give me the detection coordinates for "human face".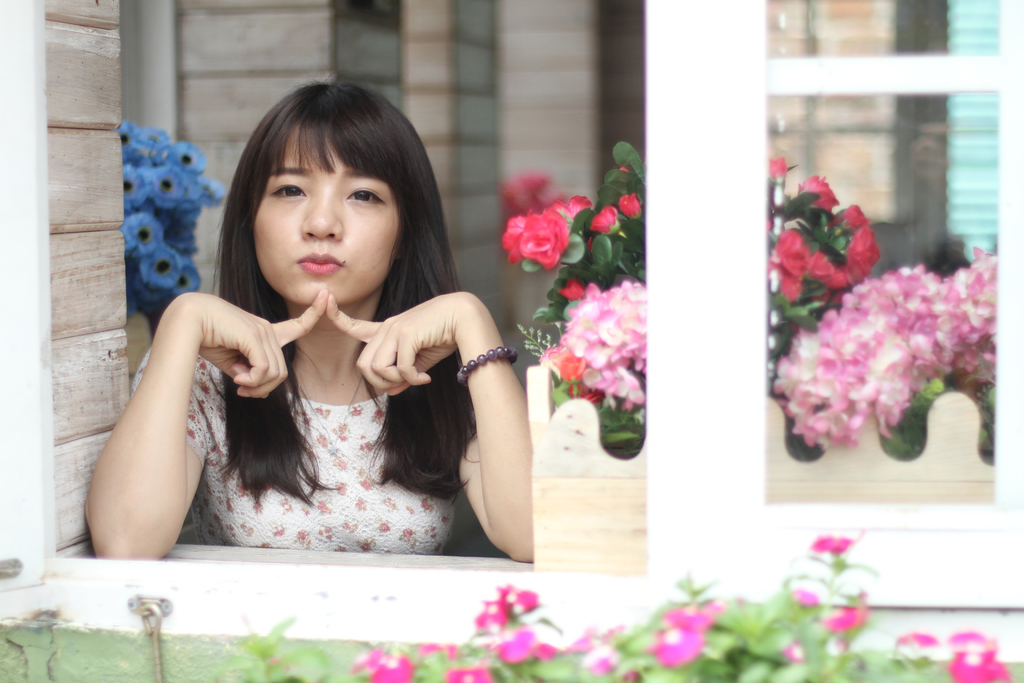
bbox=[246, 120, 400, 311].
